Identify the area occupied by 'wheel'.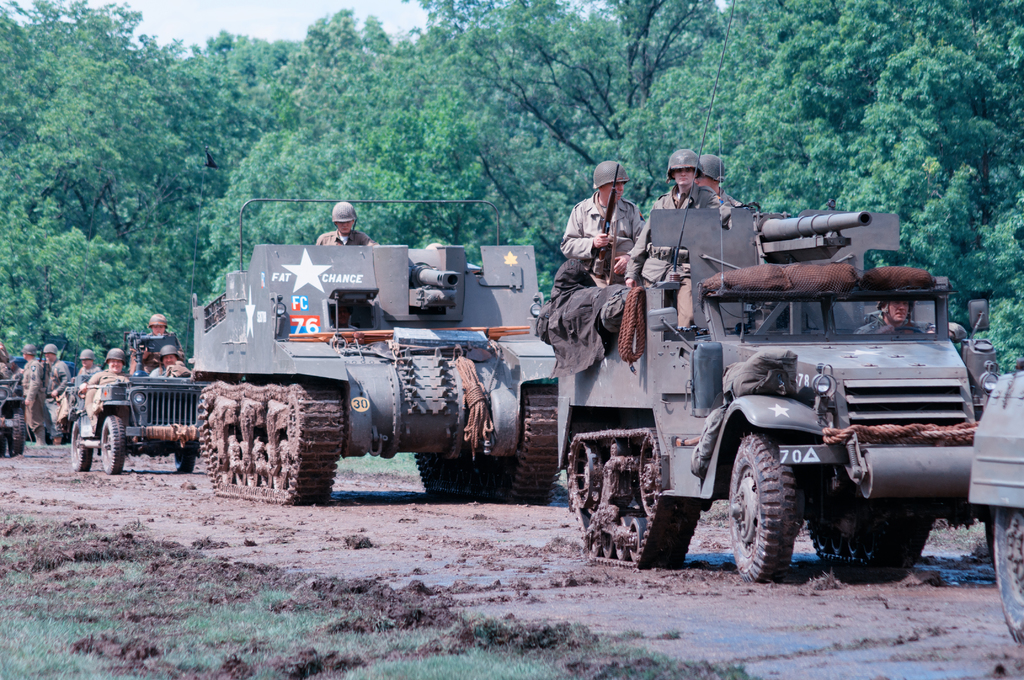
Area: x1=618, y1=515, x2=634, y2=559.
